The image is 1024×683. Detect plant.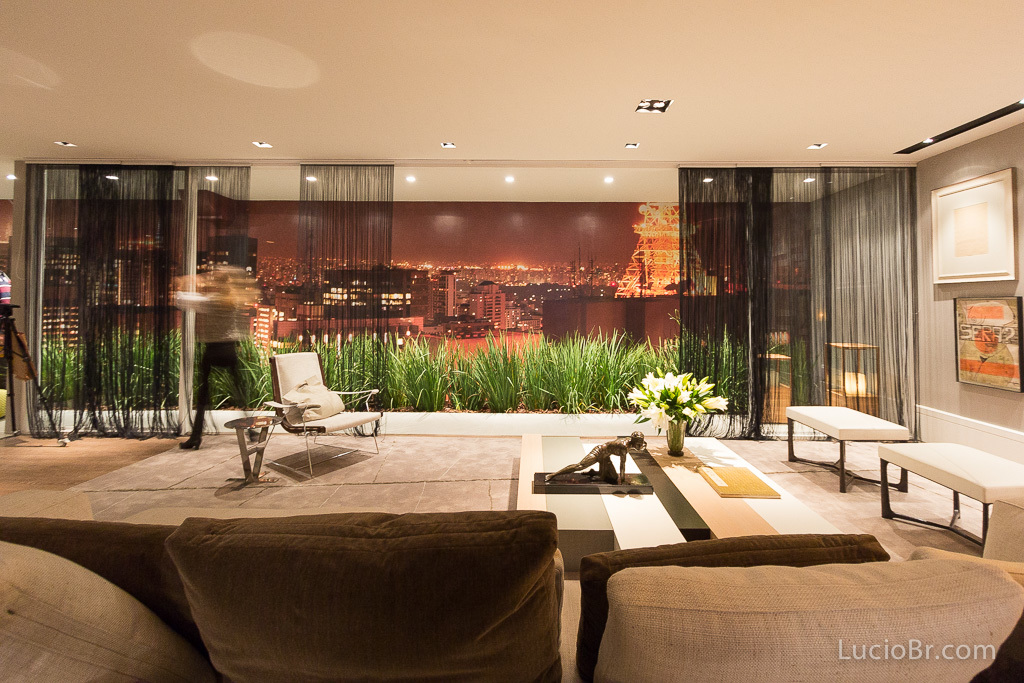
Detection: box=[554, 321, 591, 413].
